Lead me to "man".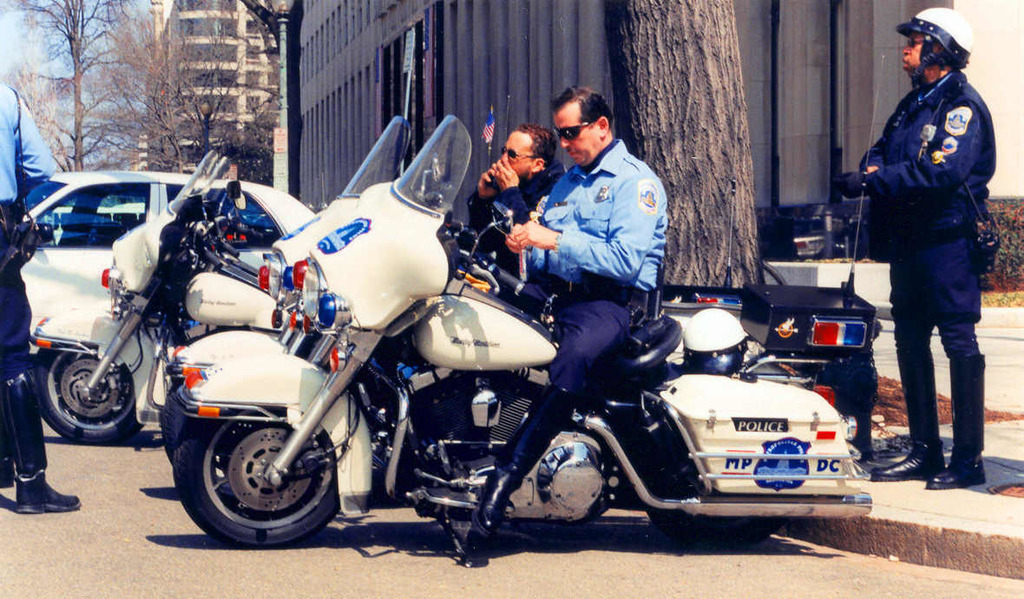
Lead to [left=0, top=76, right=82, bottom=520].
